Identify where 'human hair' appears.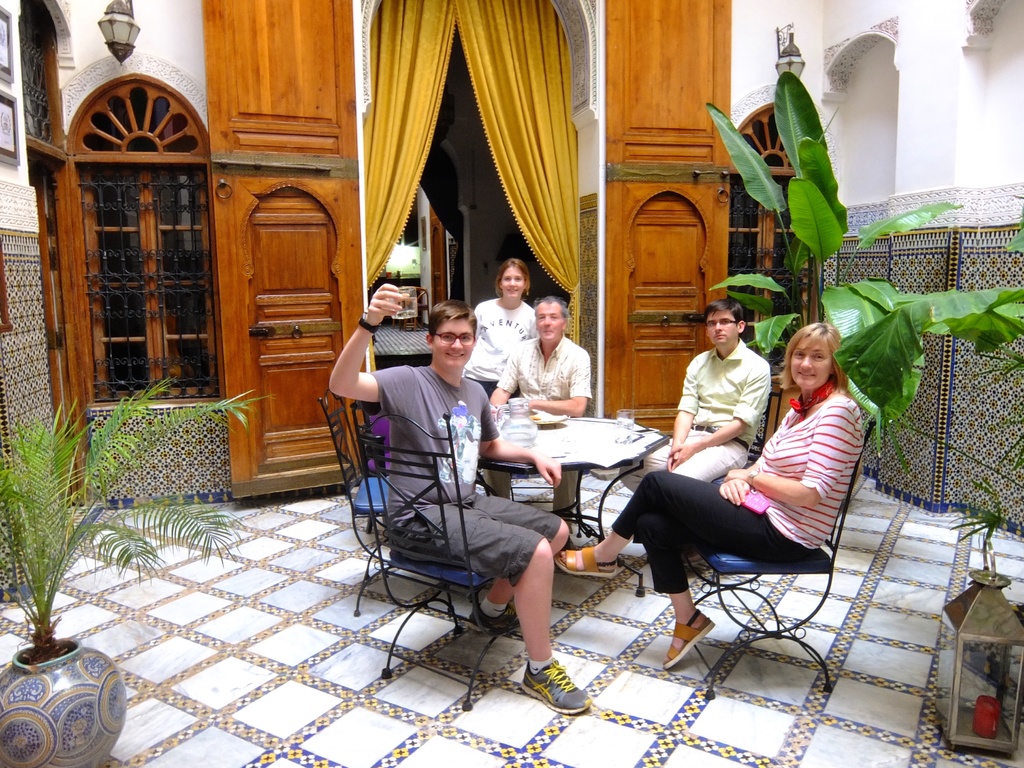
Appears at bbox(495, 257, 531, 299).
